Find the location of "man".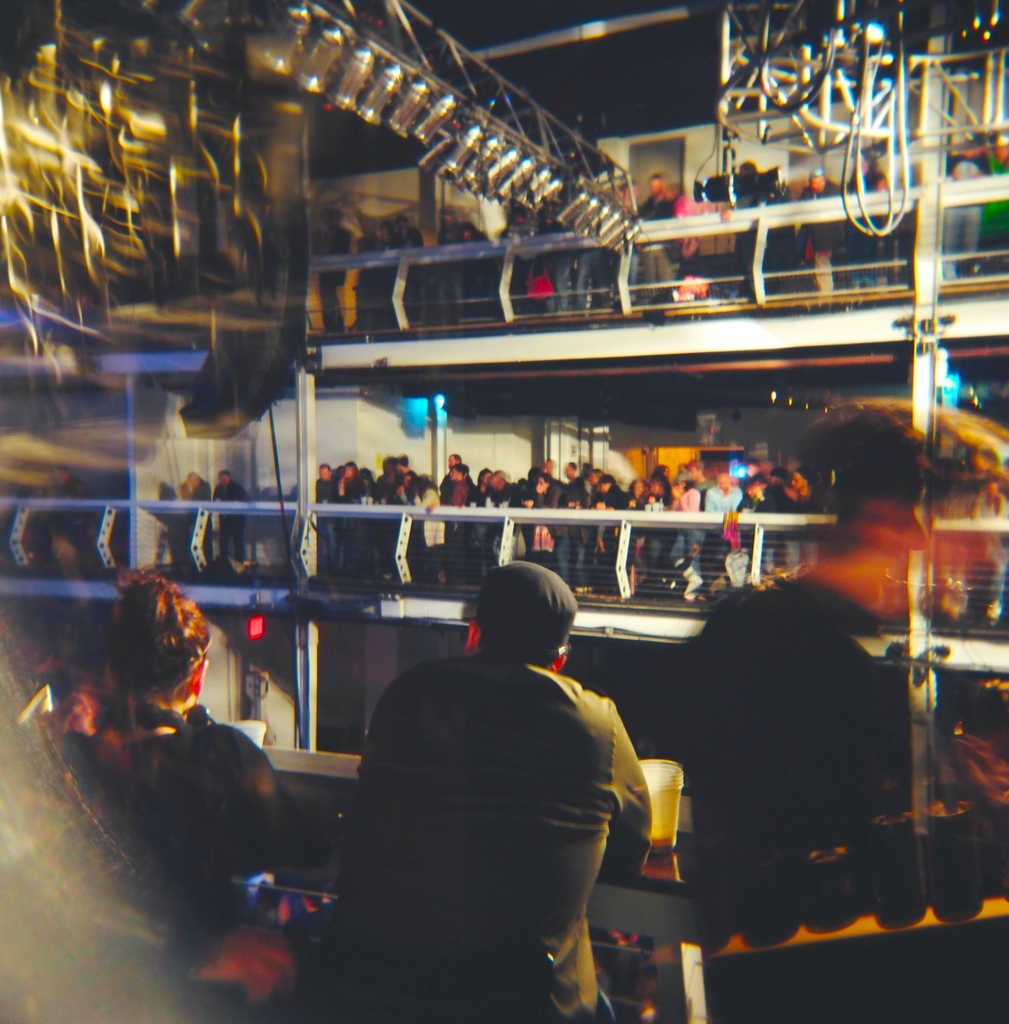
Location: 304 200 355 335.
